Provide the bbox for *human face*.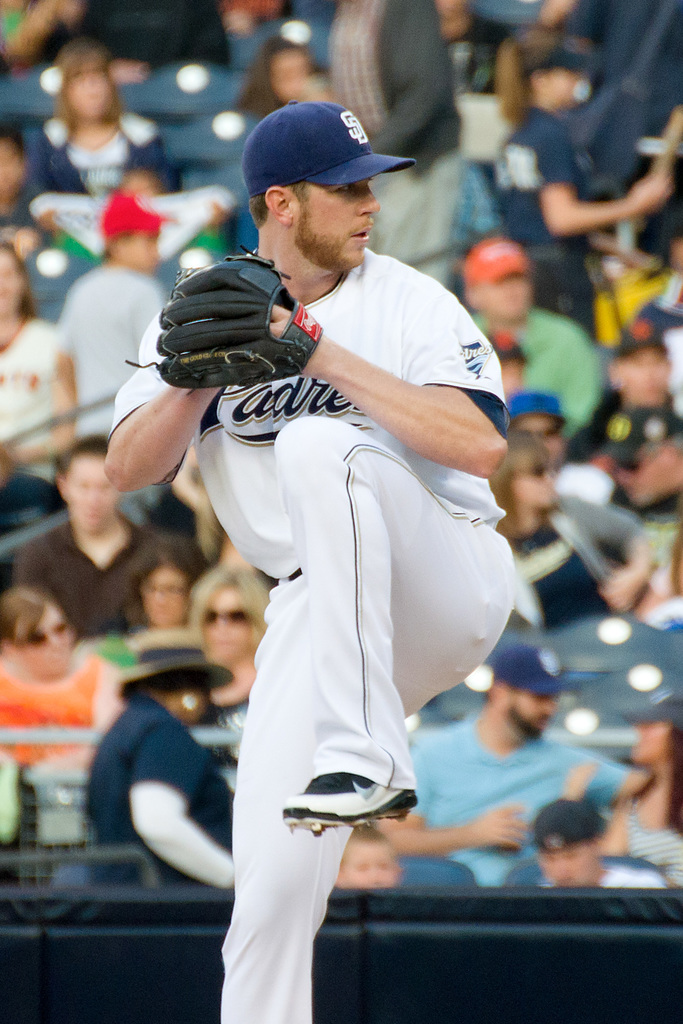
x1=202 y1=585 x2=253 y2=657.
